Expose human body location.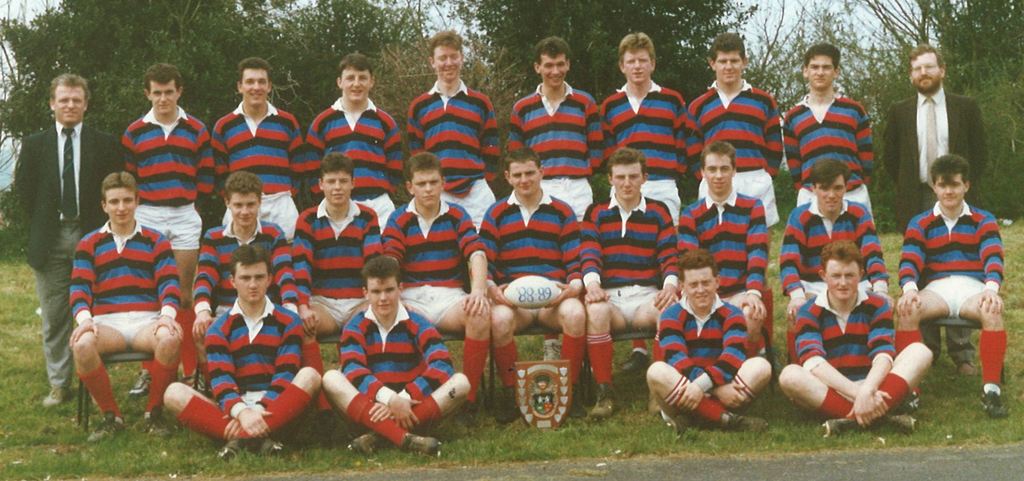
Exposed at bbox(779, 238, 936, 436).
